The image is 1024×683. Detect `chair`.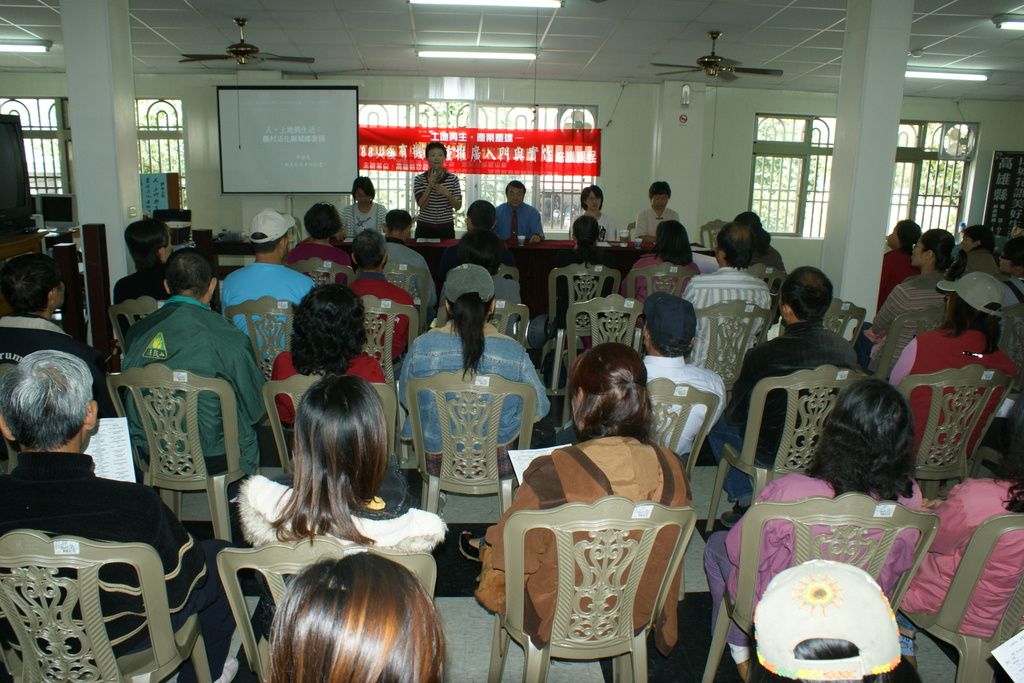
Detection: bbox=(232, 295, 298, 425).
